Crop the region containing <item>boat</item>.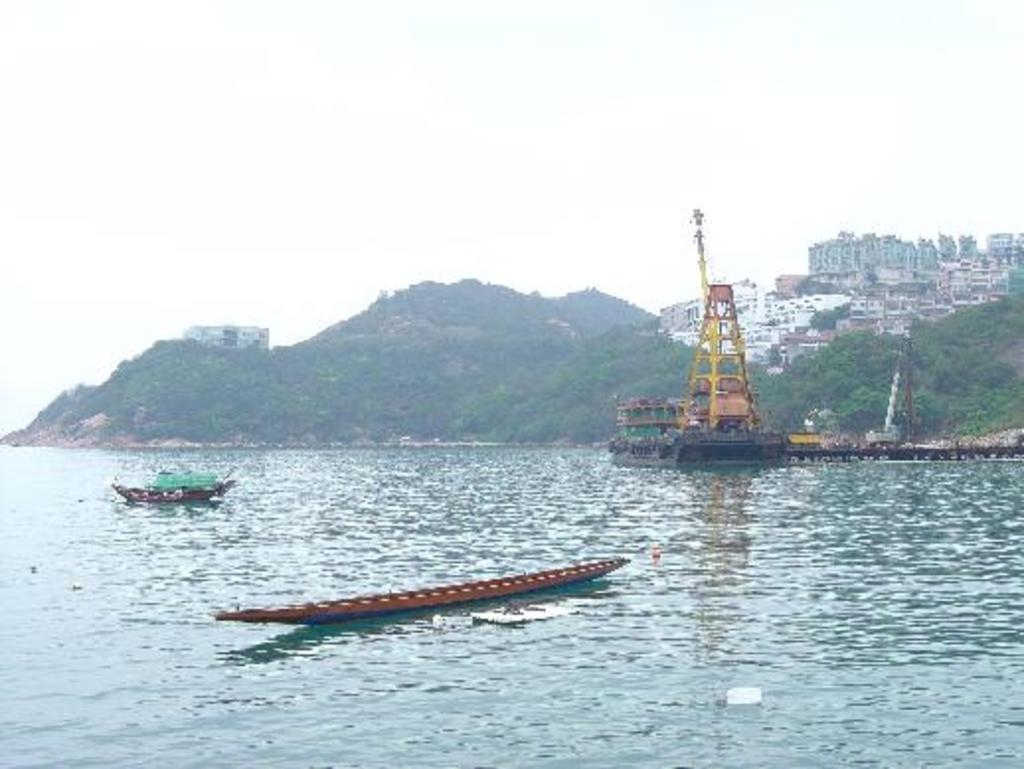
Crop region: crop(615, 219, 809, 472).
